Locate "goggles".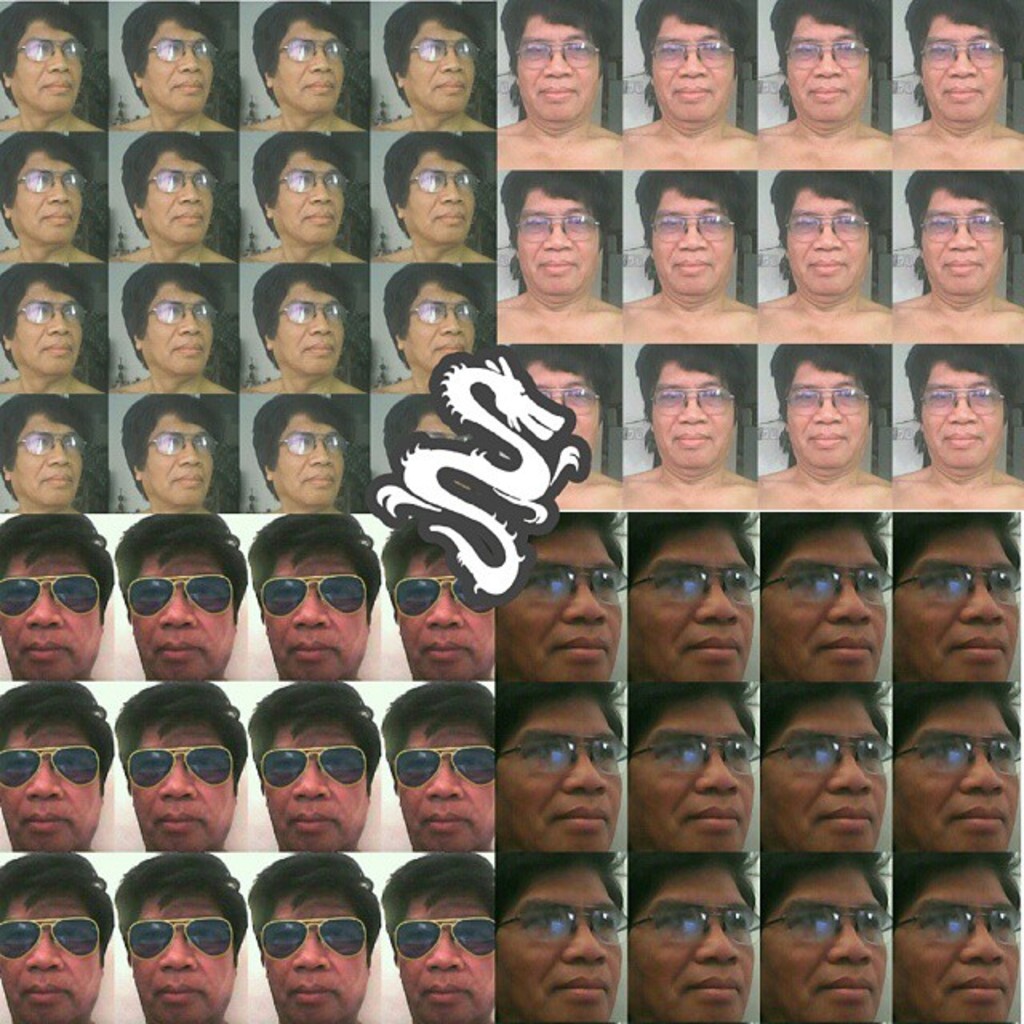
Bounding box: 638/208/744/242.
